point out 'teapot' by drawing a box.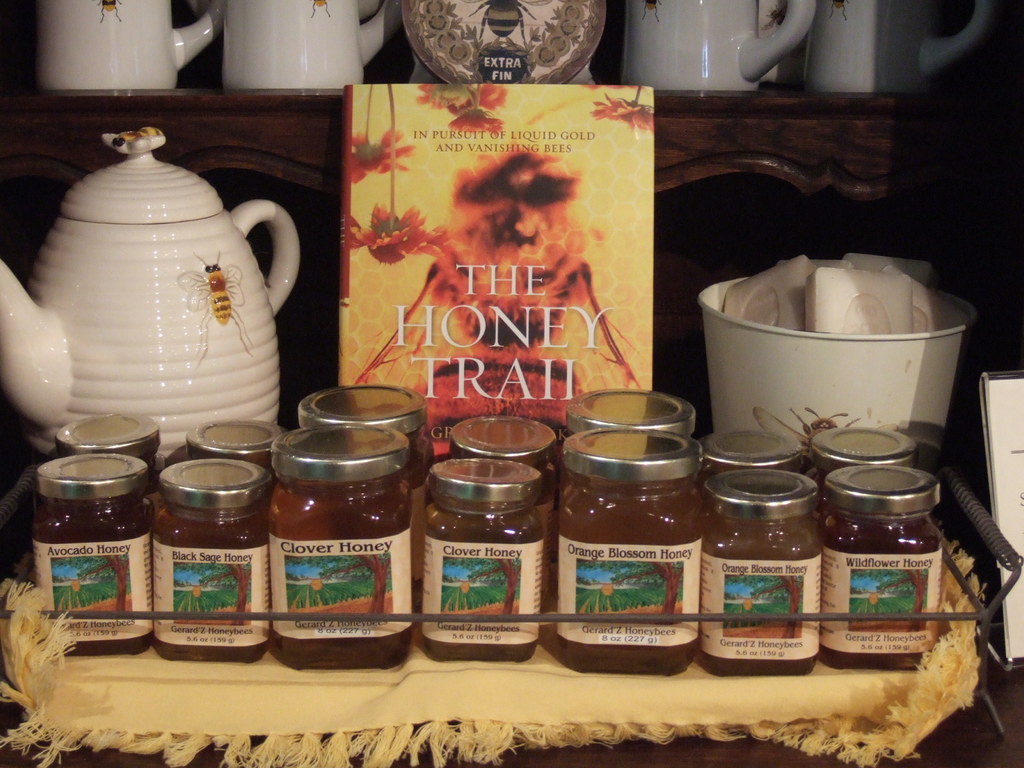
Rect(0, 127, 301, 476).
